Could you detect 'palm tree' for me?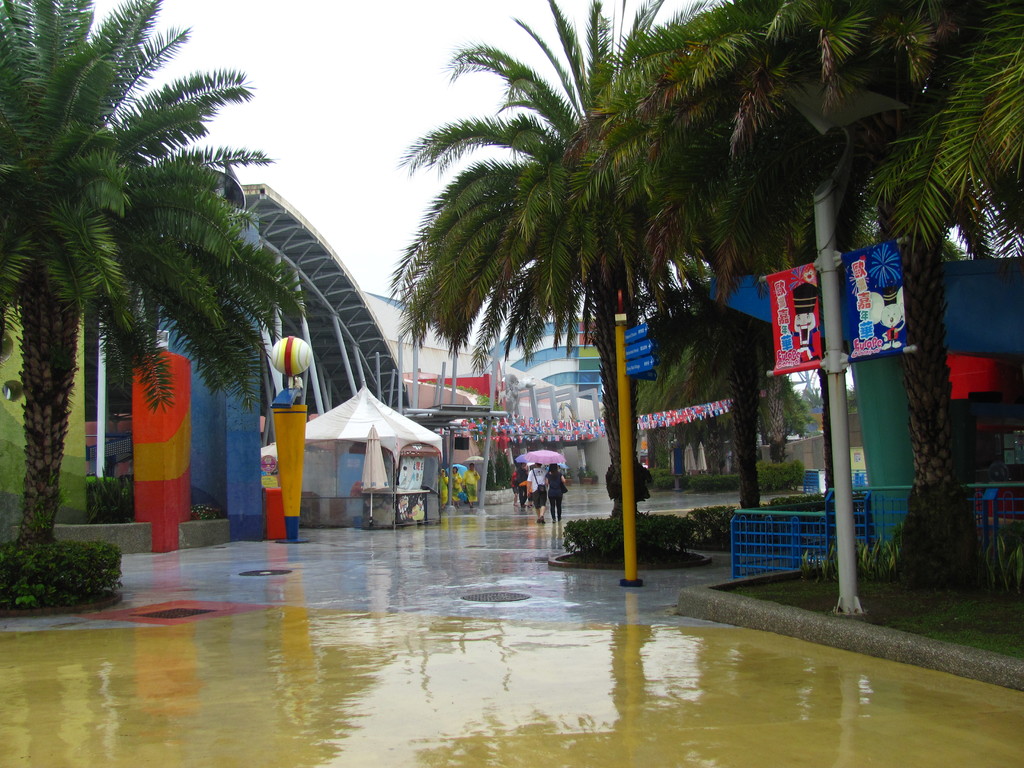
Detection result: 689,10,1023,429.
